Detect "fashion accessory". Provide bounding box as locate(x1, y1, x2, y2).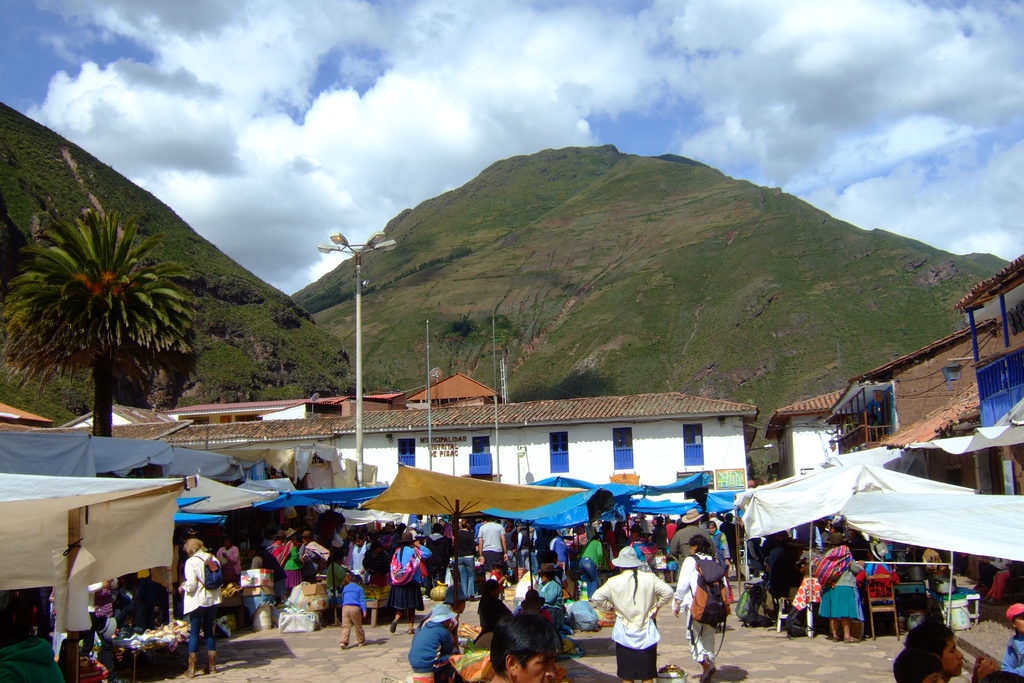
locate(397, 531, 417, 545).
